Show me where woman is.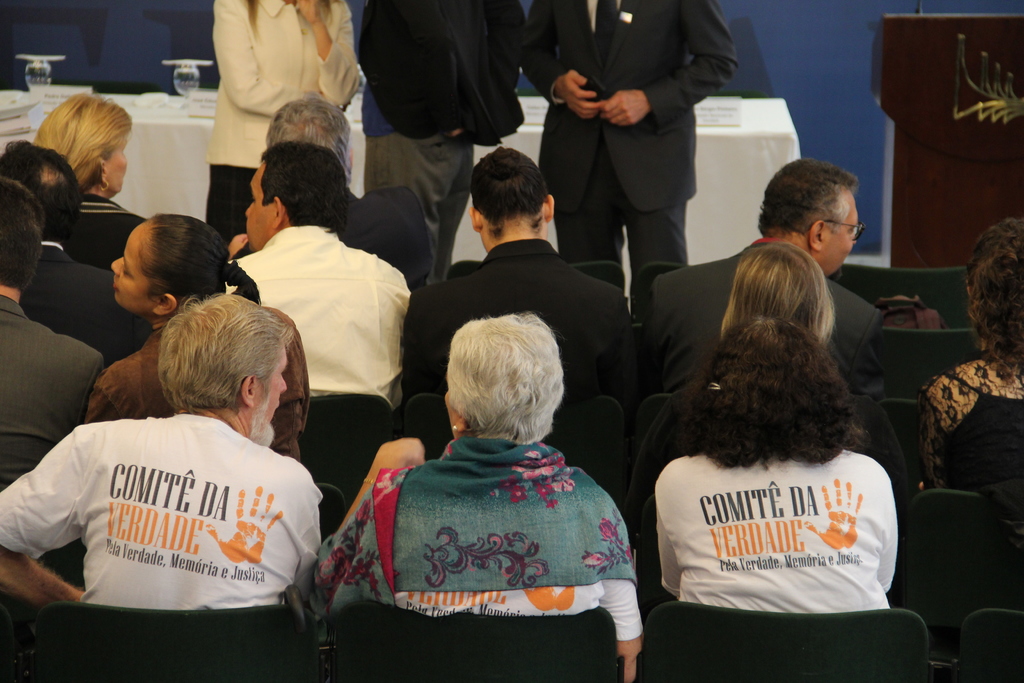
woman is at x1=913 y1=219 x2=1023 y2=493.
